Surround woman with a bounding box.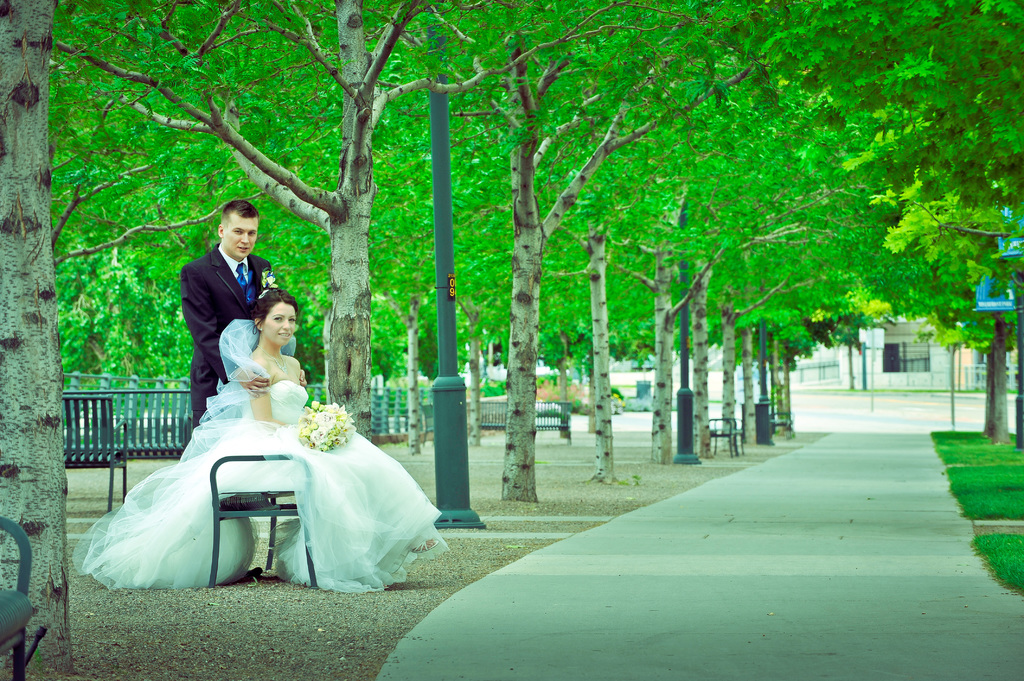
pyautogui.locateOnScreen(76, 276, 451, 599).
